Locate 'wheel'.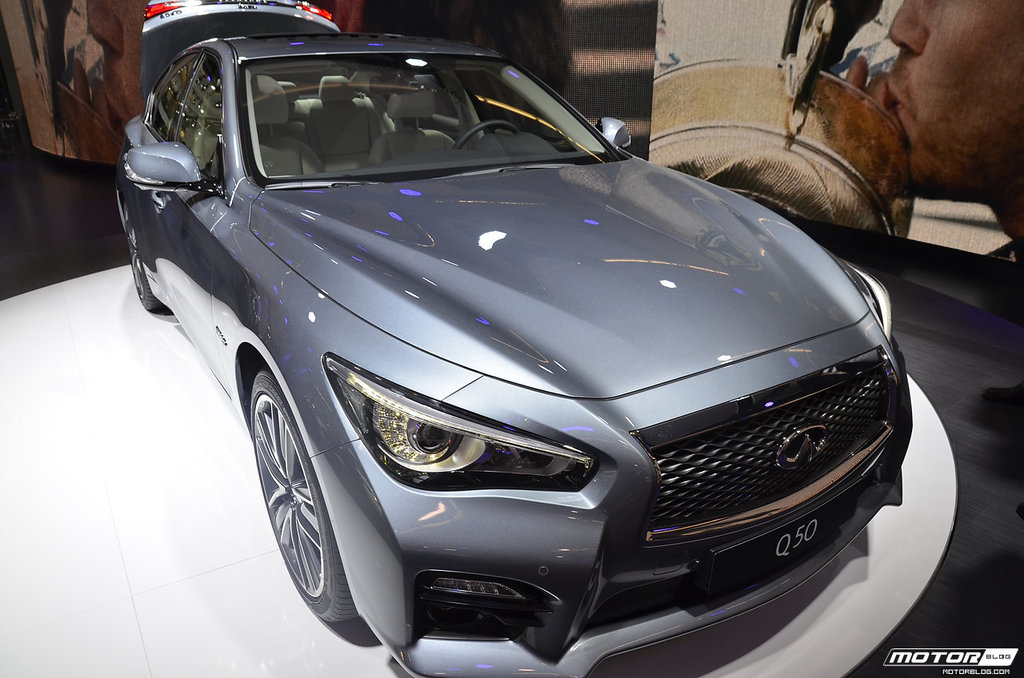
Bounding box: bbox=(126, 203, 166, 310).
